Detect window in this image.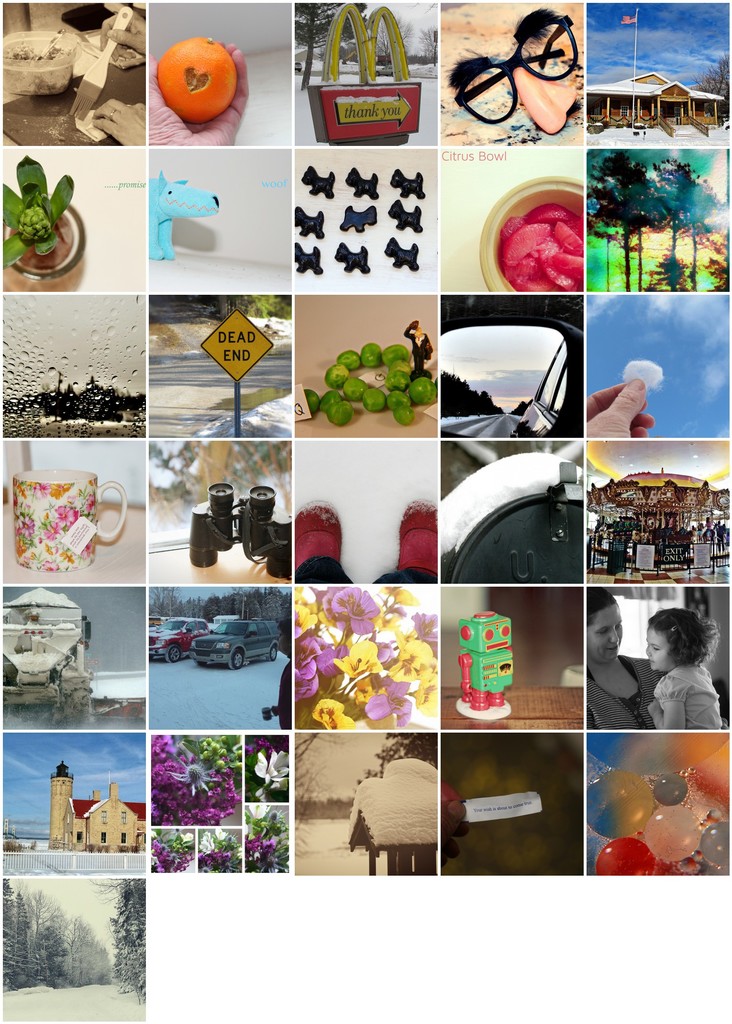
Detection: 101, 831, 106, 842.
